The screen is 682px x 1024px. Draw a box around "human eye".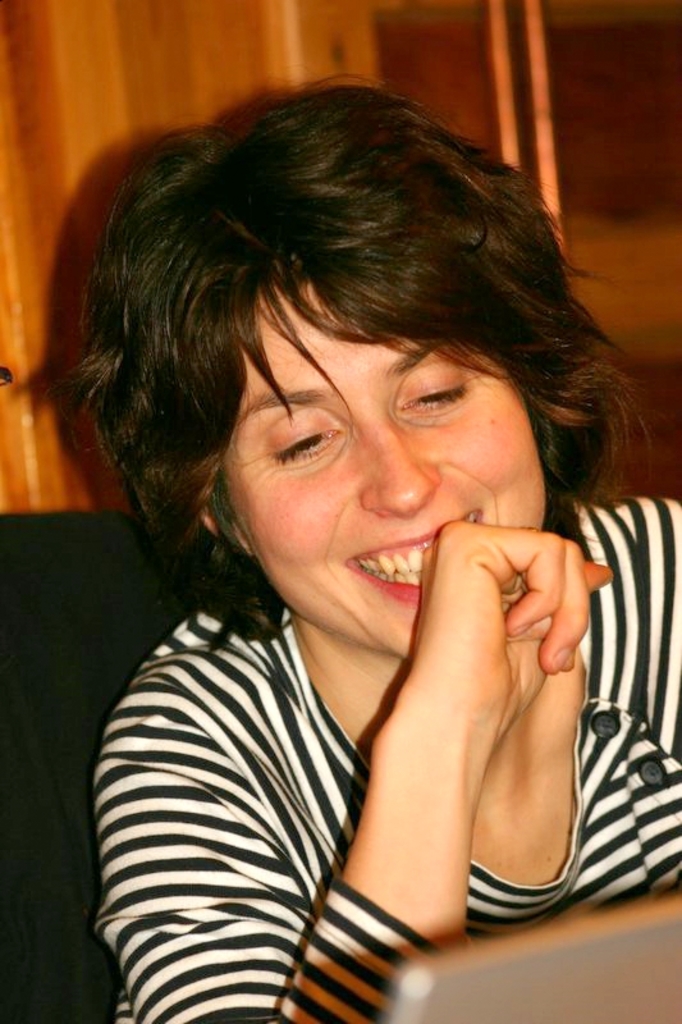
395 352 479 420.
